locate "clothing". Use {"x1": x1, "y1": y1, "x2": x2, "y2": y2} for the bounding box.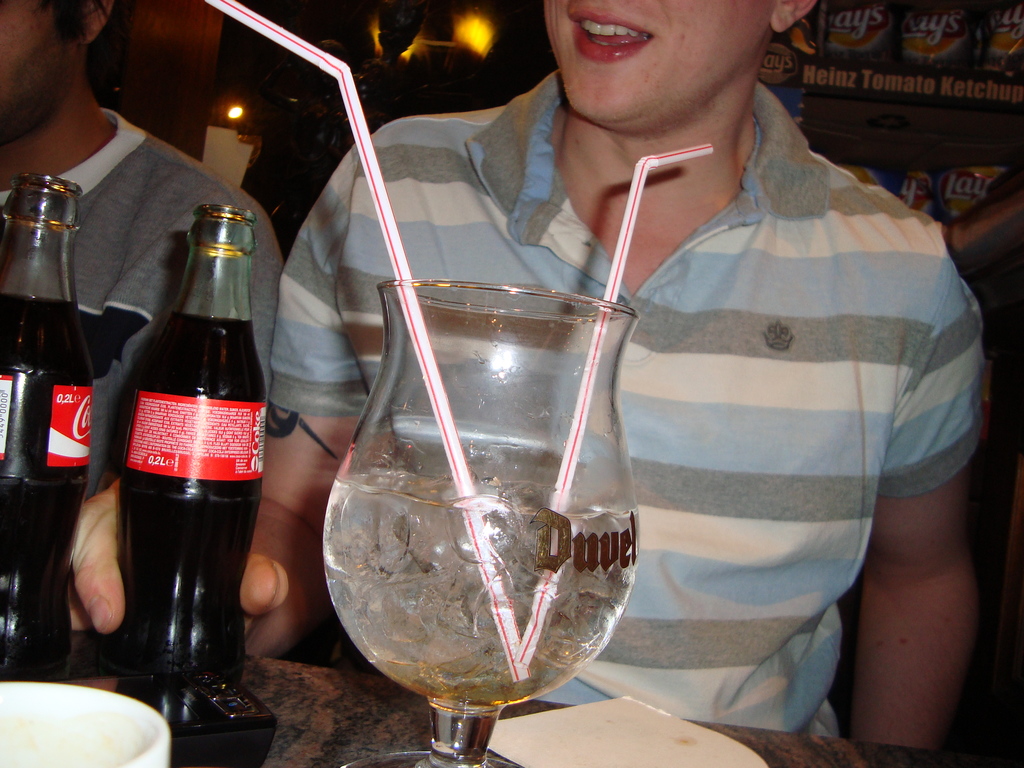
{"x1": 0, "y1": 108, "x2": 285, "y2": 499}.
